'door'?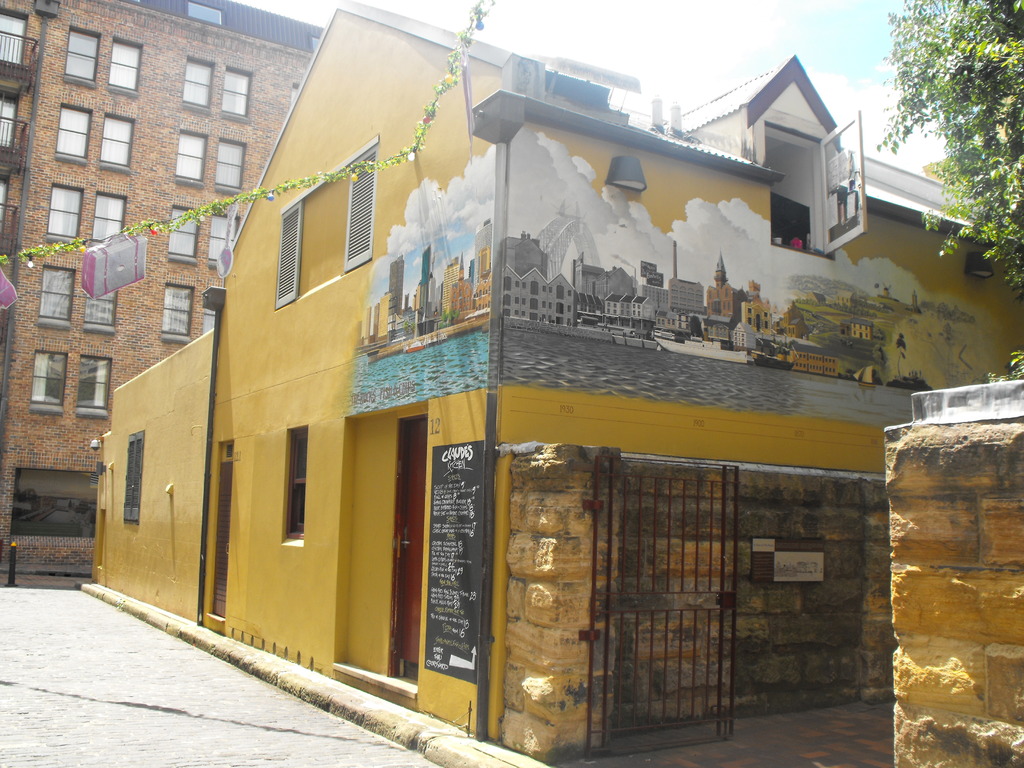
BBox(212, 461, 233, 618)
